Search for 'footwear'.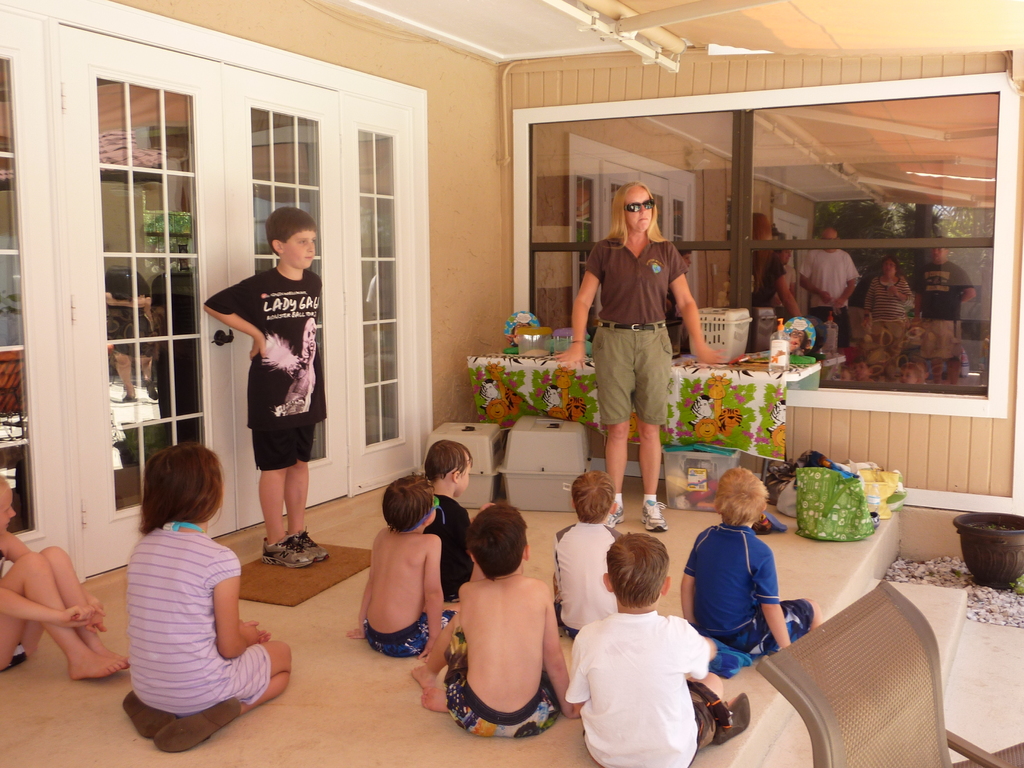
Found at x1=607 y1=505 x2=623 y2=526.
